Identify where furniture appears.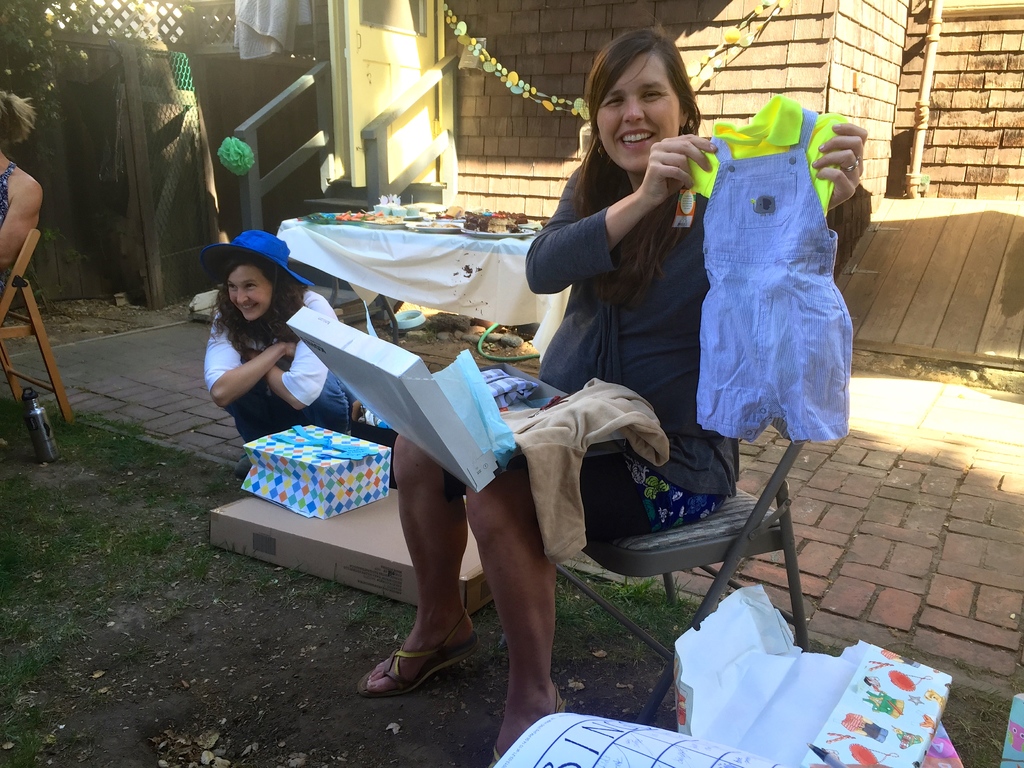
Appears at box=[273, 212, 575, 352].
